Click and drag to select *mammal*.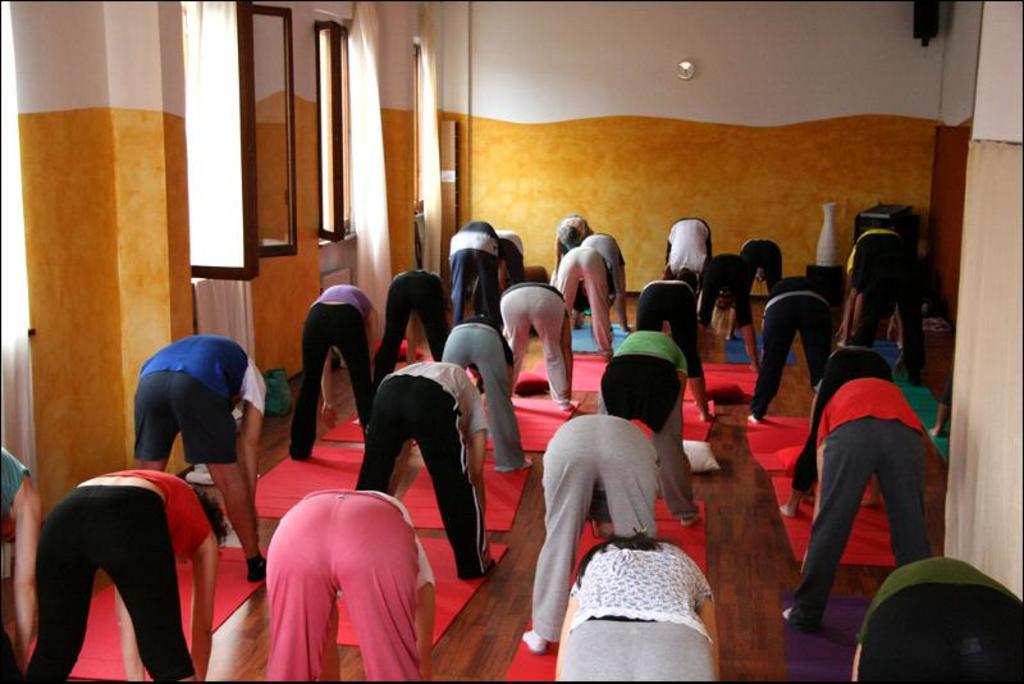
Selection: Rect(746, 288, 833, 428).
